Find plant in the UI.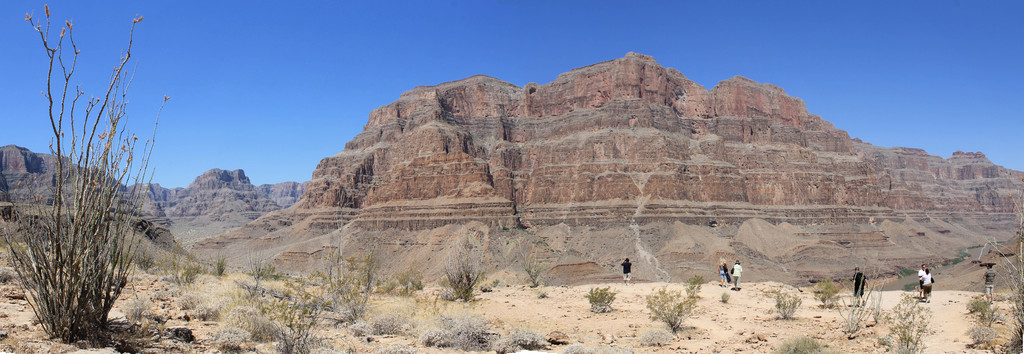
UI element at locate(811, 275, 847, 310).
